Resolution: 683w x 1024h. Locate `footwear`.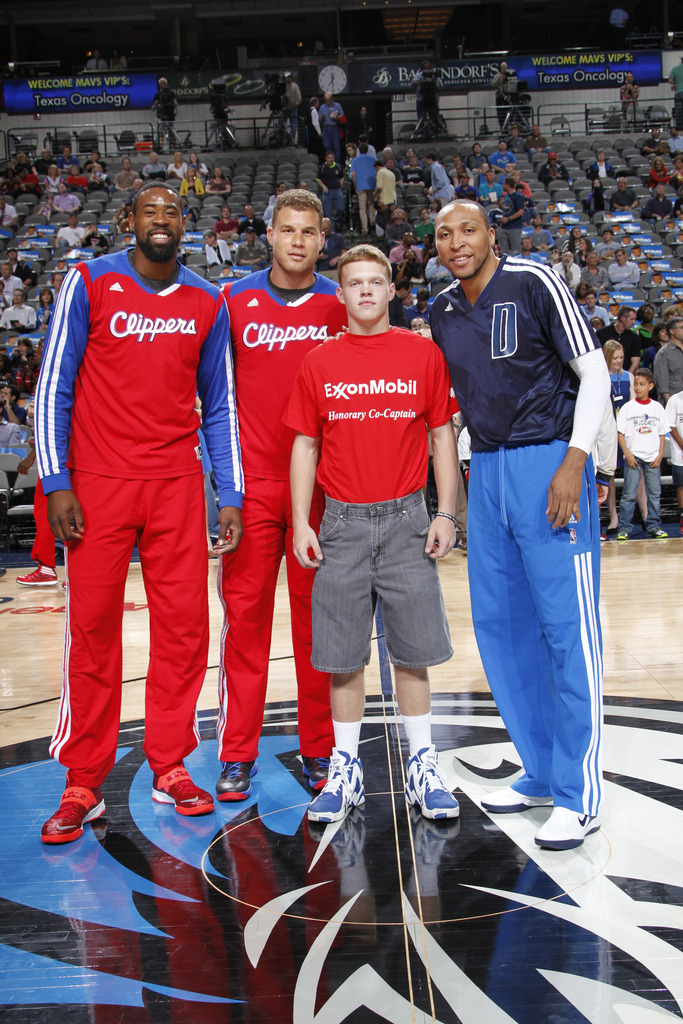
308 760 331 788.
